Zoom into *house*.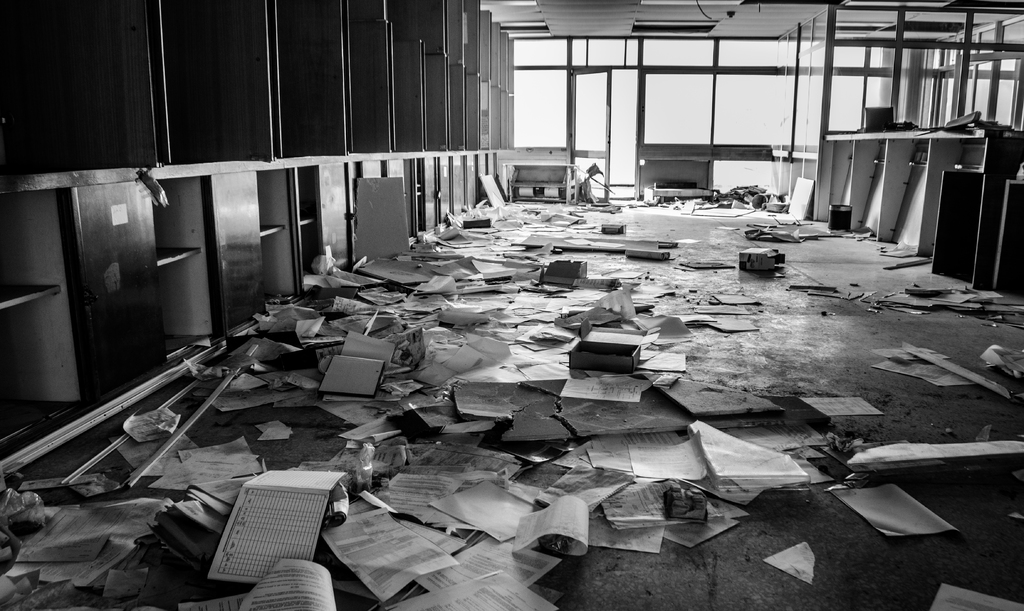
Zoom target: box(63, 6, 1002, 522).
